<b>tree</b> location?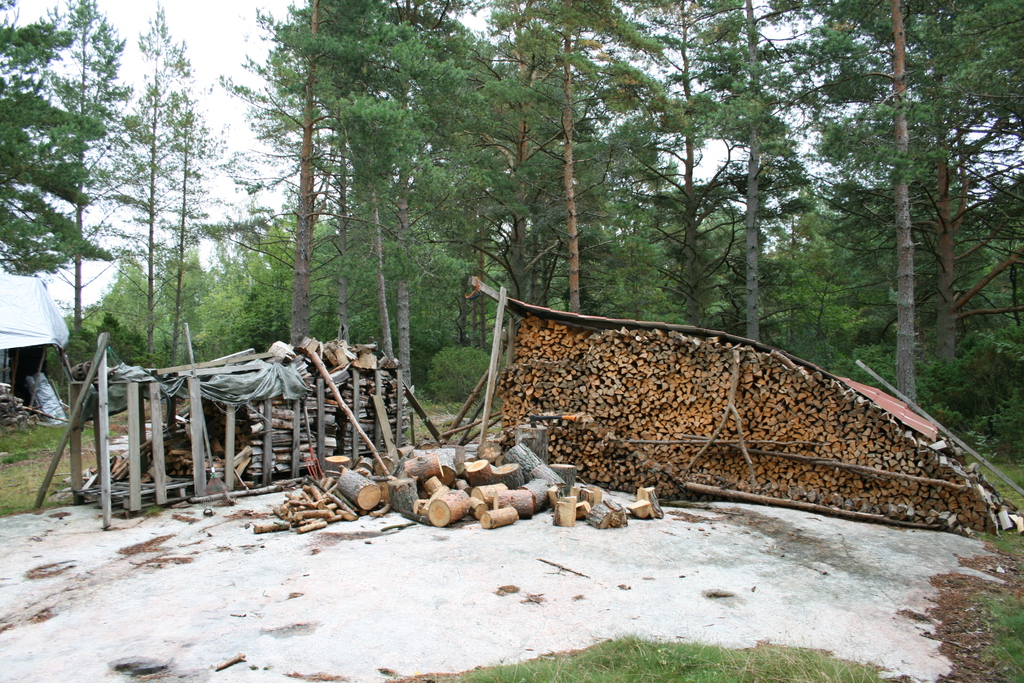
{"x1": 102, "y1": 0, "x2": 233, "y2": 385}
